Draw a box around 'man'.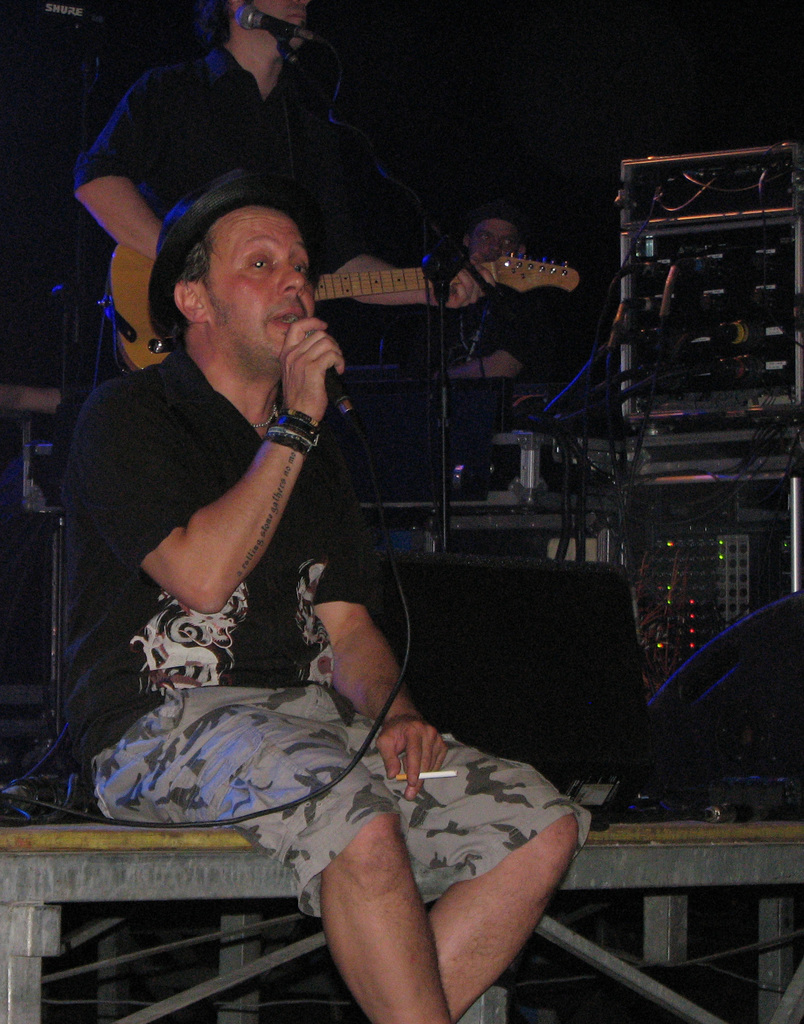
box(70, 0, 497, 388).
